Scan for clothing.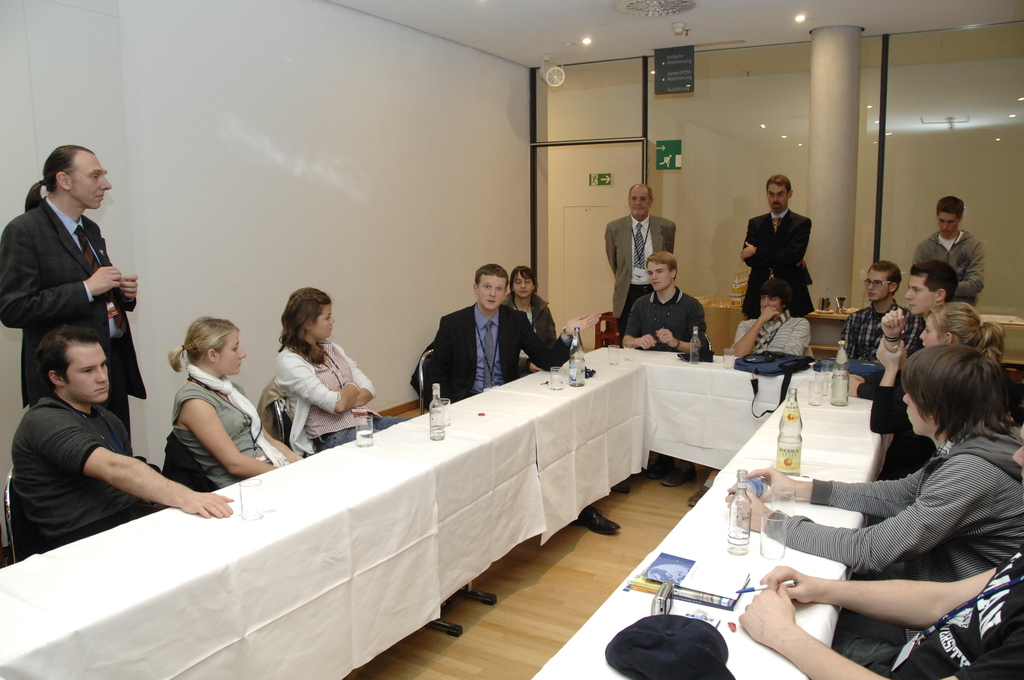
Scan result: [left=430, top=301, right=575, bottom=393].
